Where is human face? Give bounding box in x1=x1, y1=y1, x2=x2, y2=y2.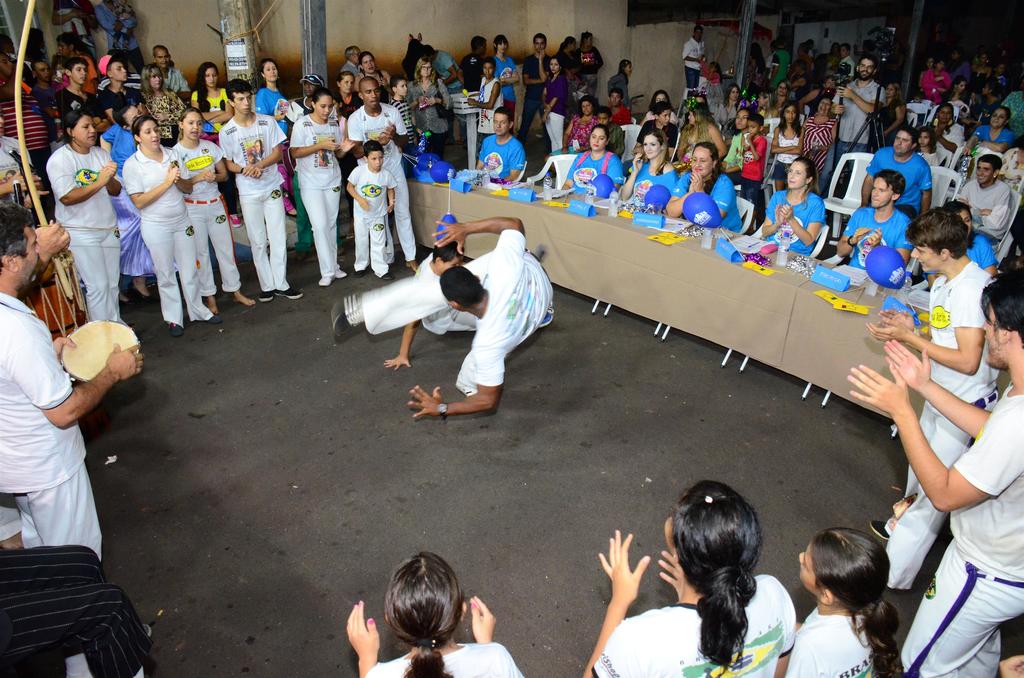
x1=661, y1=106, x2=671, y2=124.
